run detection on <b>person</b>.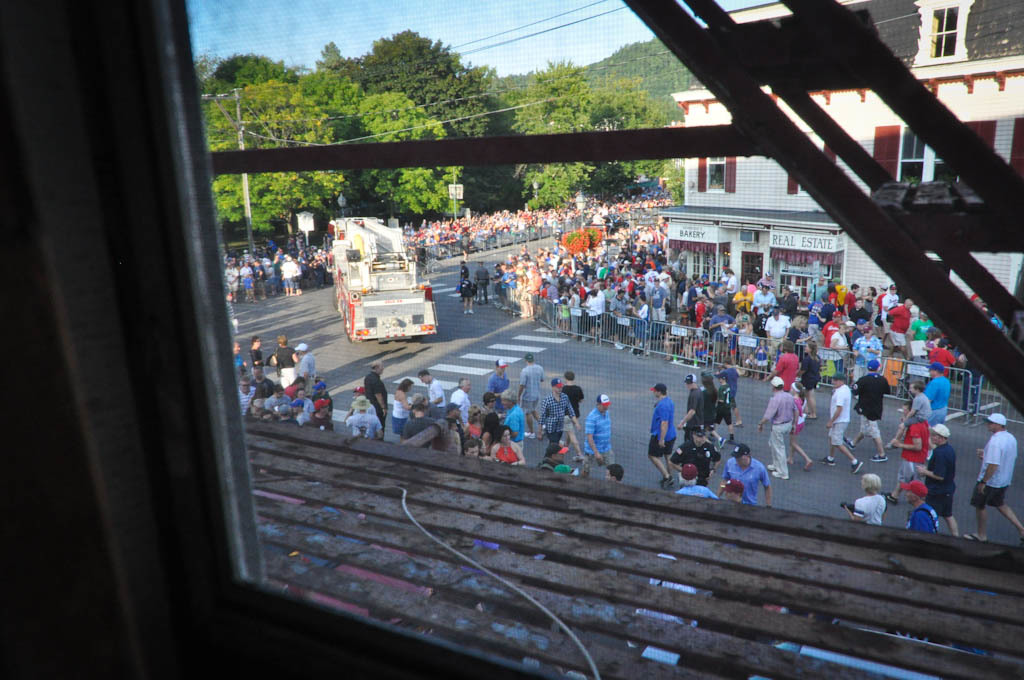
Result: 837,476,886,528.
